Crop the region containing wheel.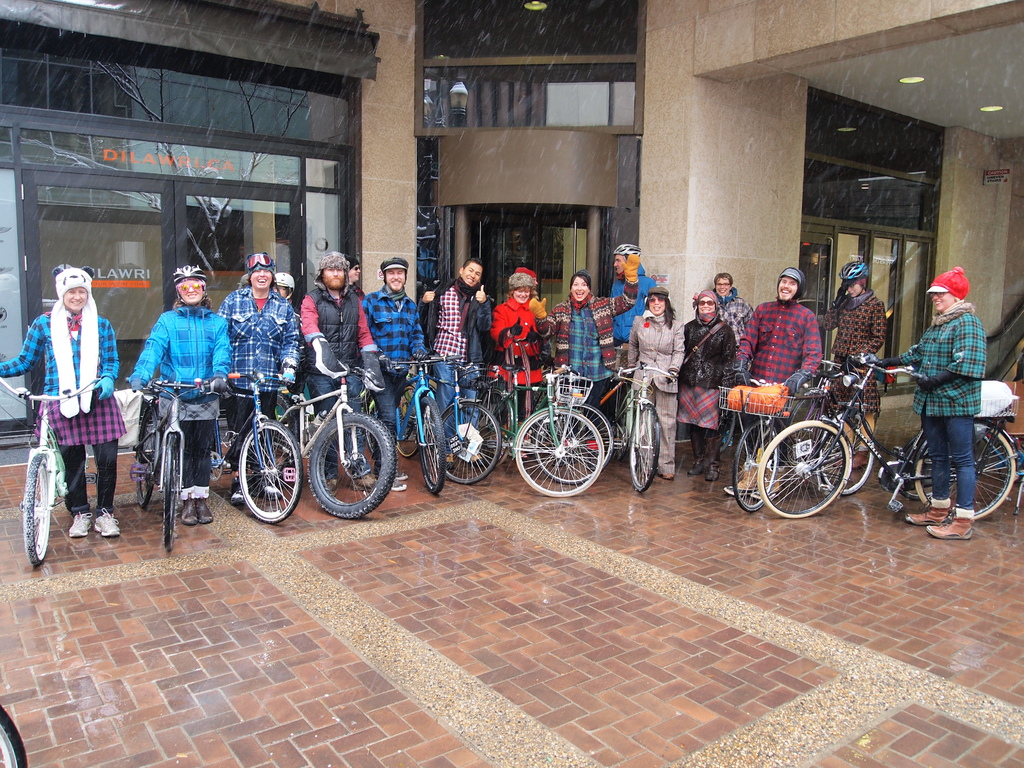
Crop region: region(308, 413, 398, 516).
